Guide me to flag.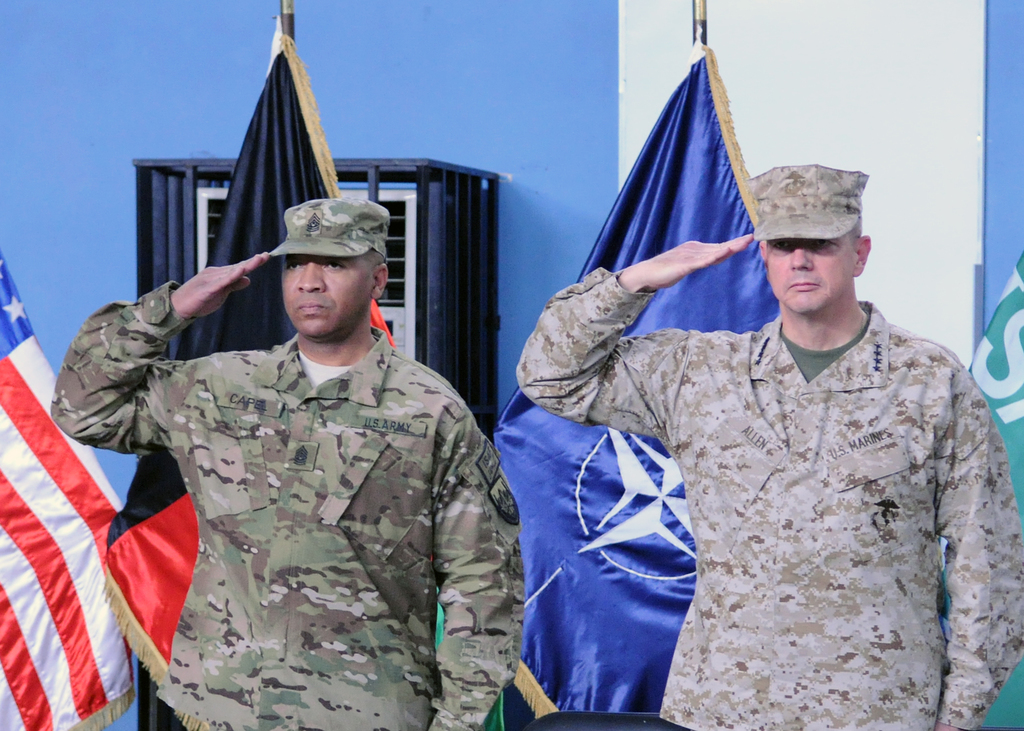
Guidance: box=[948, 248, 1023, 728].
